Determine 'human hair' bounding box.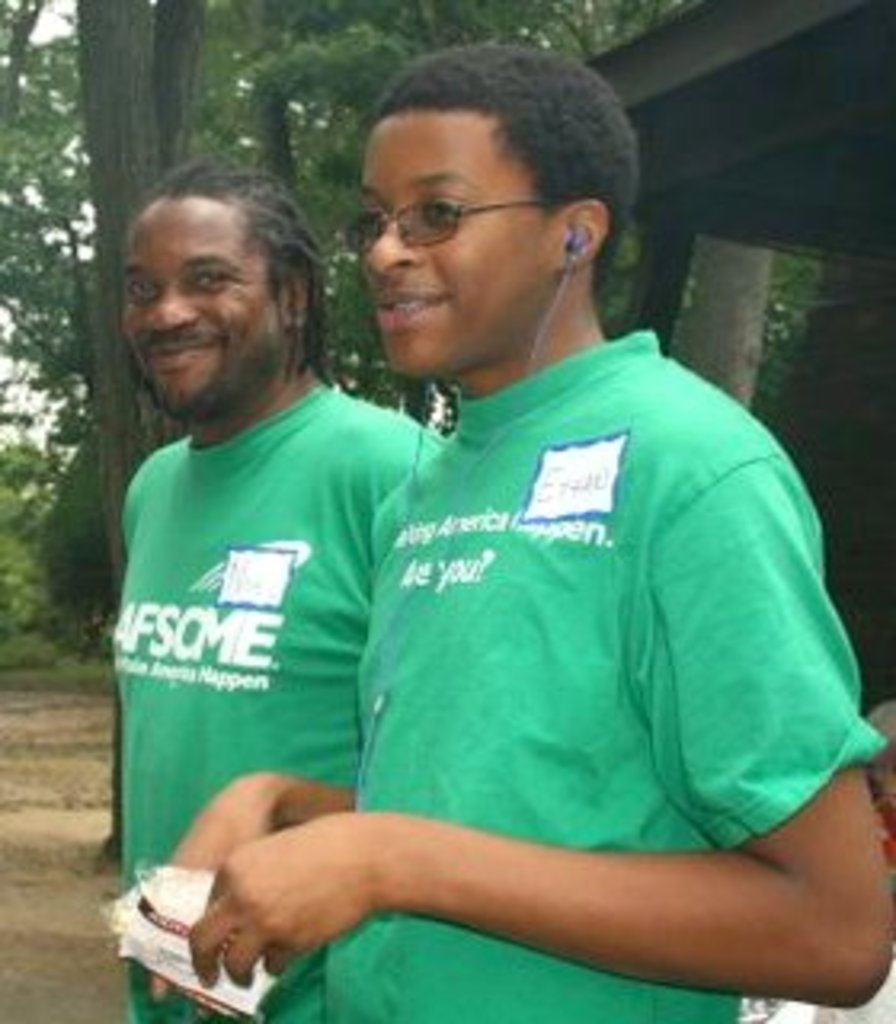
Determined: 346/32/630/269.
